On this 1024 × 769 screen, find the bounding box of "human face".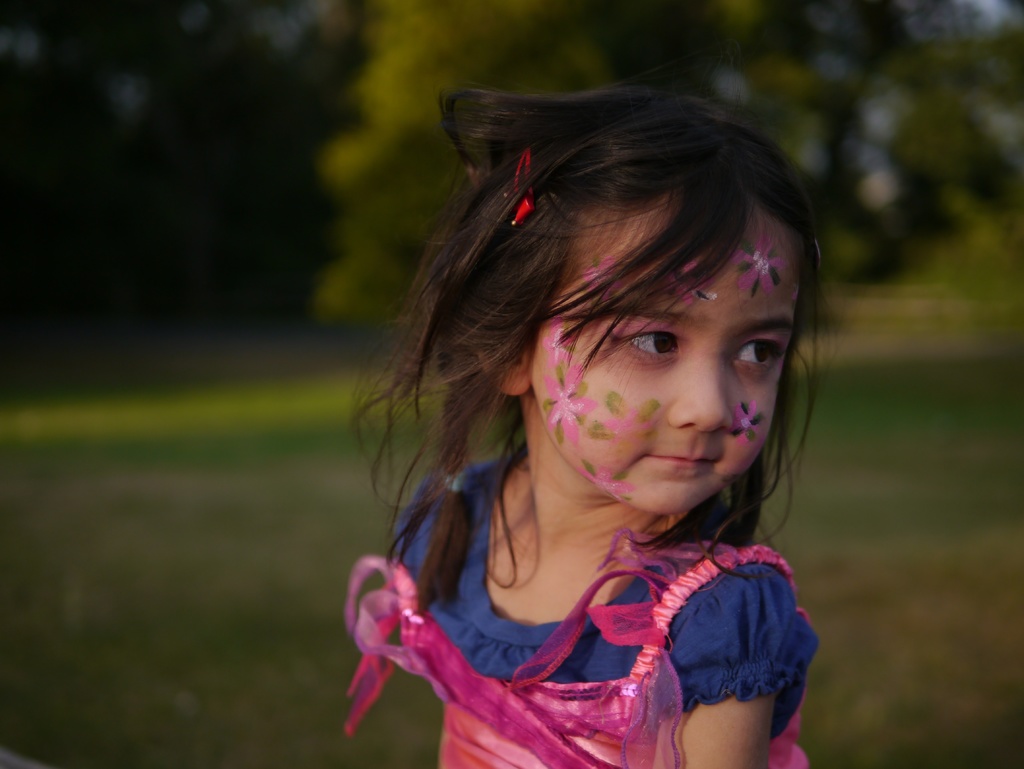
Bounding box: l=535, t=204, r=805, b=514.
